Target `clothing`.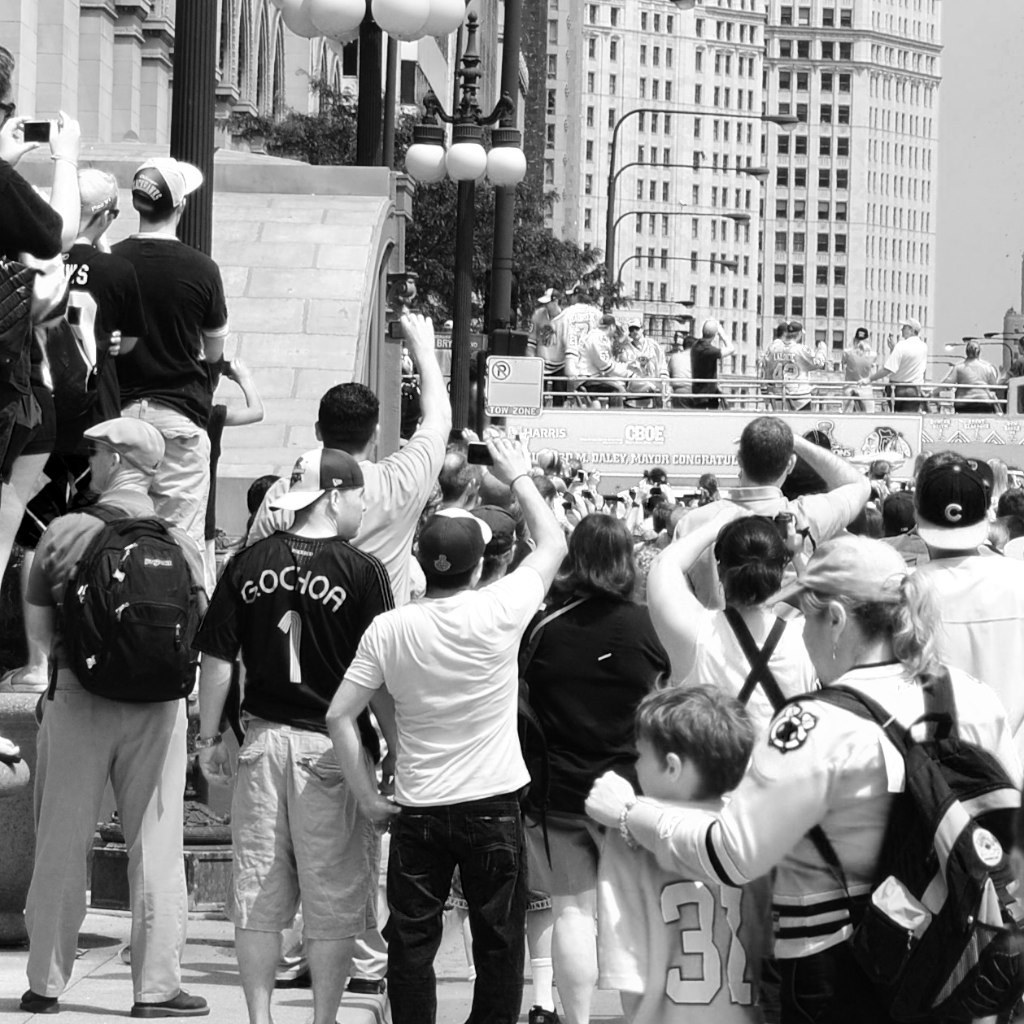
Target region: (x1=18, y1=482, x2=114, y2=551).
